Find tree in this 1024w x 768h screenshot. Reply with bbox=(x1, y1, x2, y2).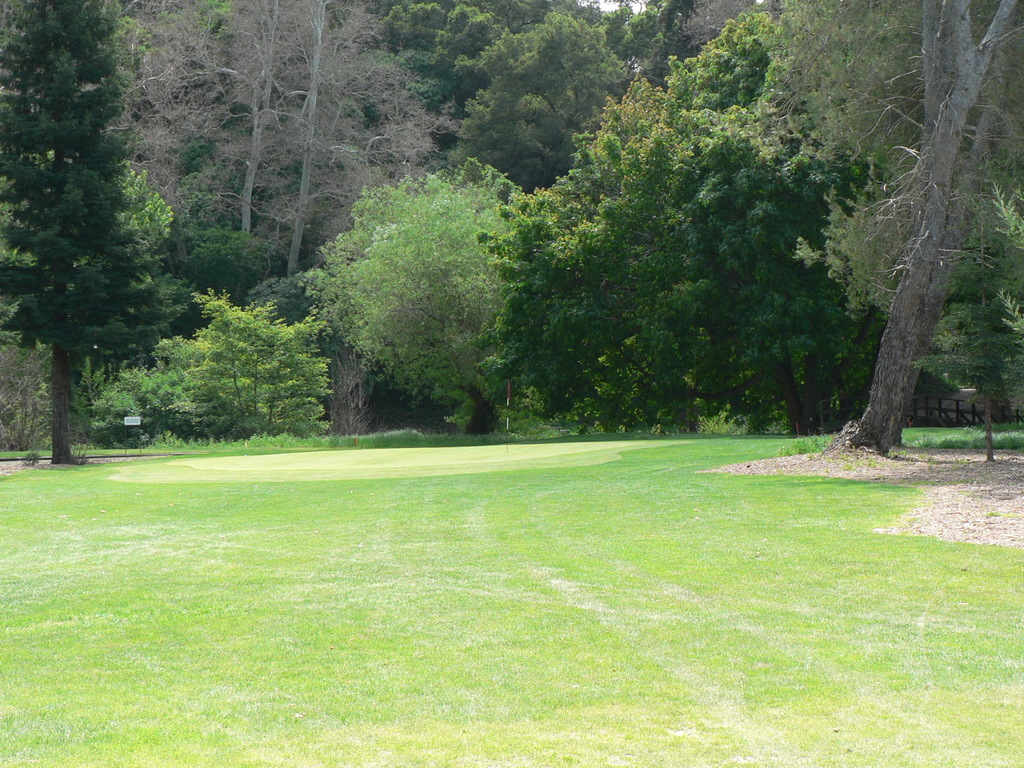
bbox=(0, 0, 158, 466).
